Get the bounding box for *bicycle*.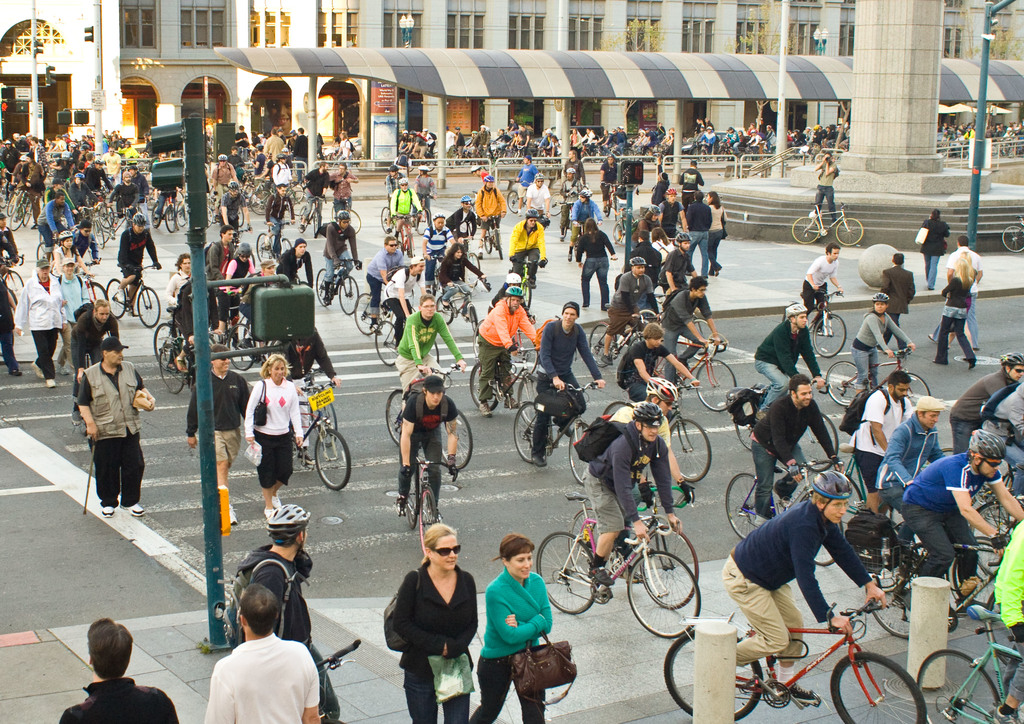
bbox(561, 495, 700, 628).
